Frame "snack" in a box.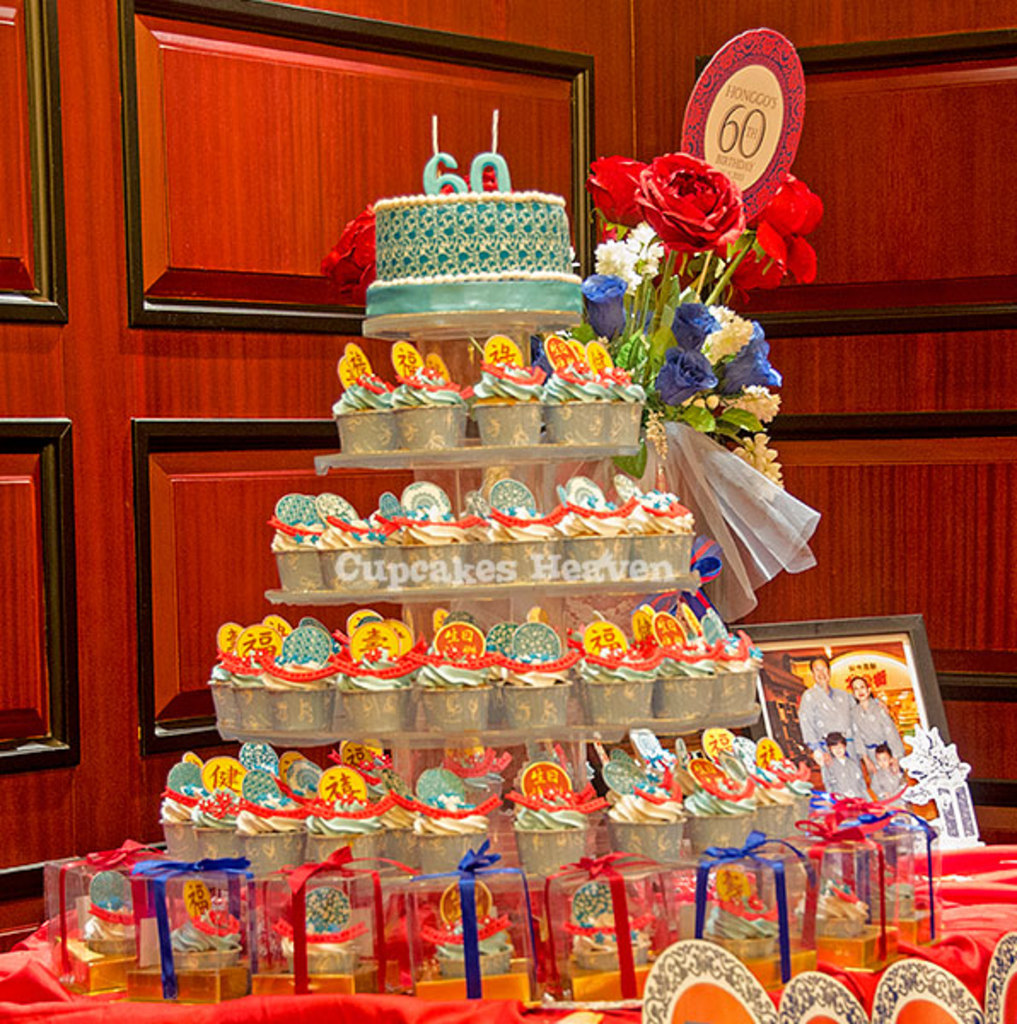
bbox=(512, 795, 585, 831).
